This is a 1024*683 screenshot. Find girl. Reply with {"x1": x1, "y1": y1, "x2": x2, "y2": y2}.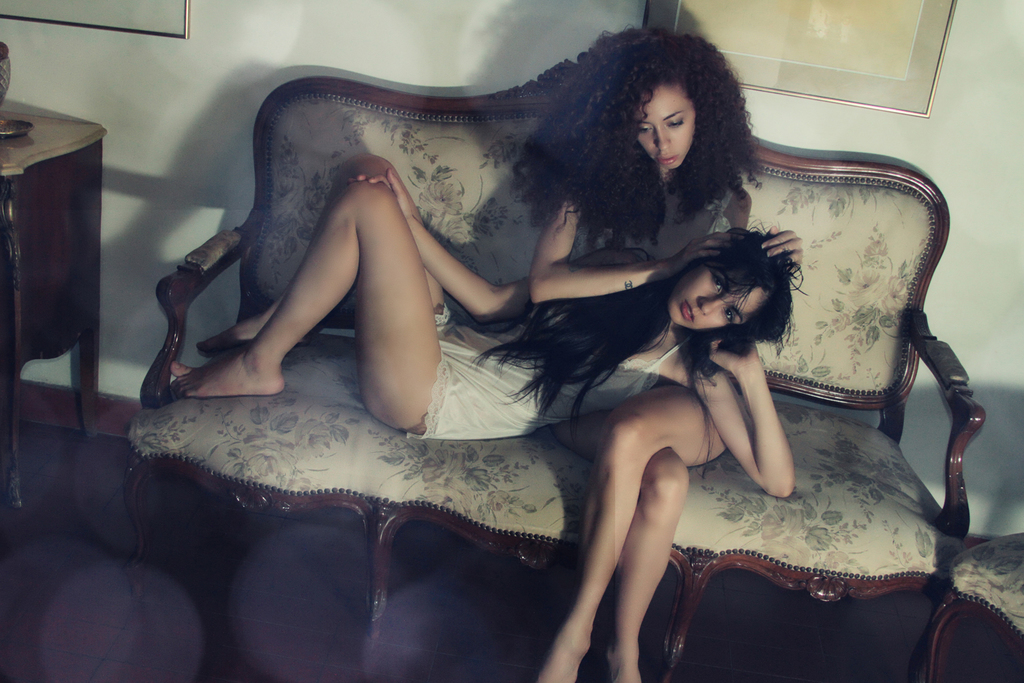
{"x1": 168, "y1": 149, "x2": 798, "y2": 502}.
